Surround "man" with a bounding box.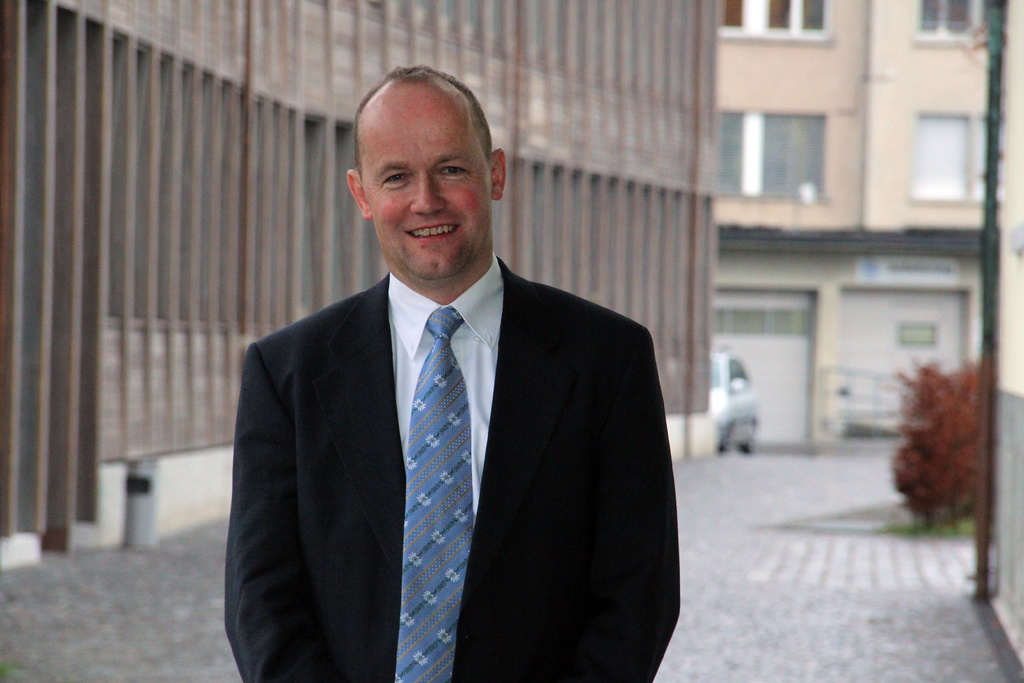
Rect(215, 108, 689, 679).
